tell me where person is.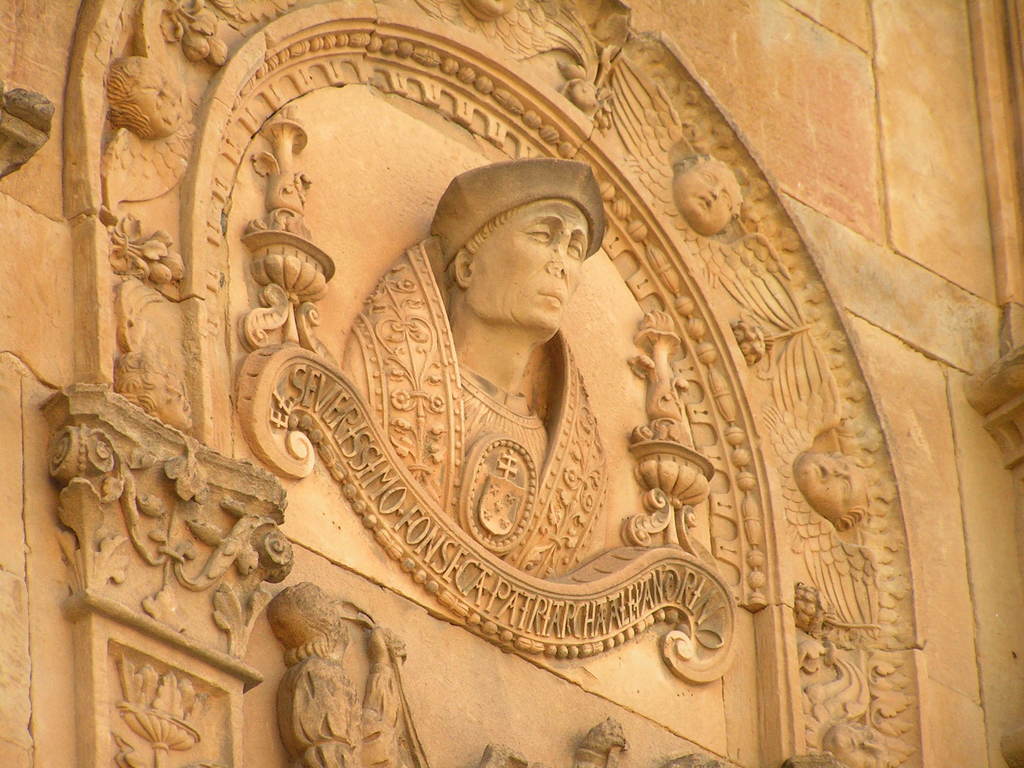
person is at (left=788, top=447, right=874, bottom=534).
